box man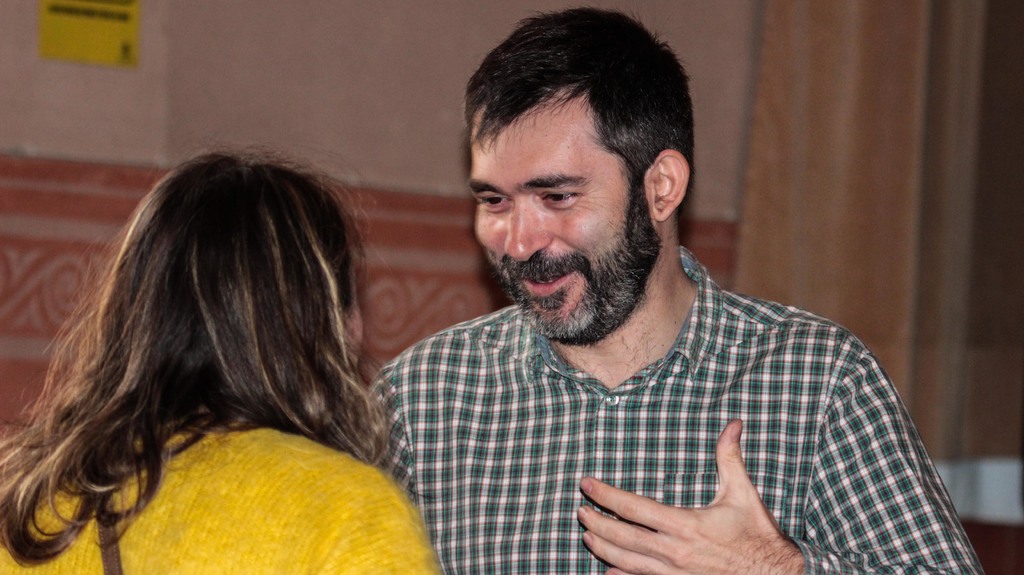
box=[338, 35, 928, 557]
